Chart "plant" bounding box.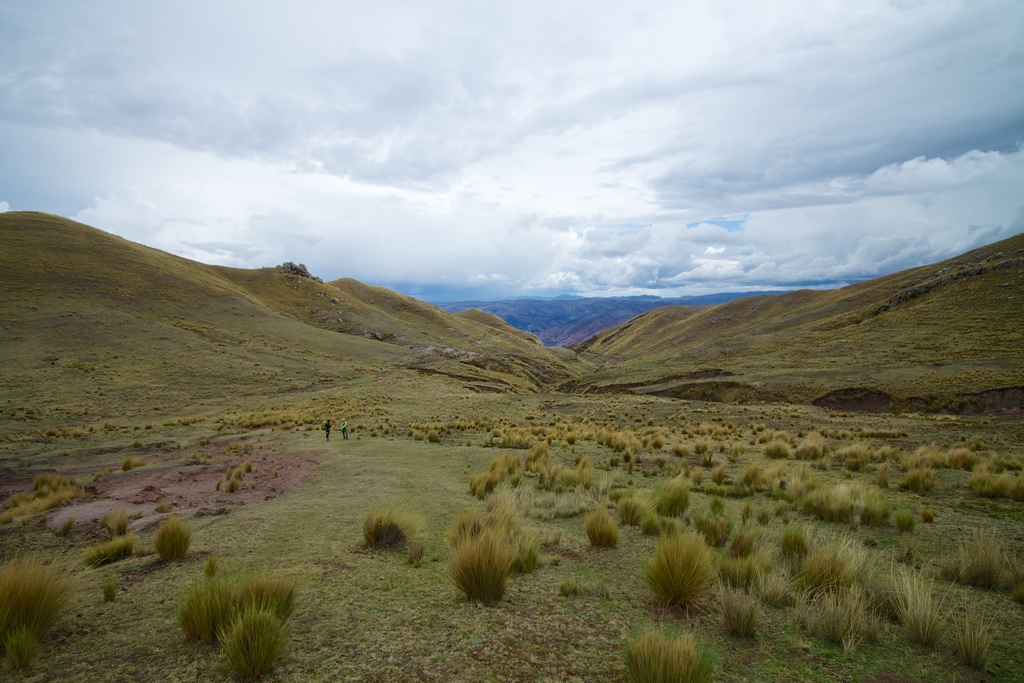
Charted: 726 593 765 632.
